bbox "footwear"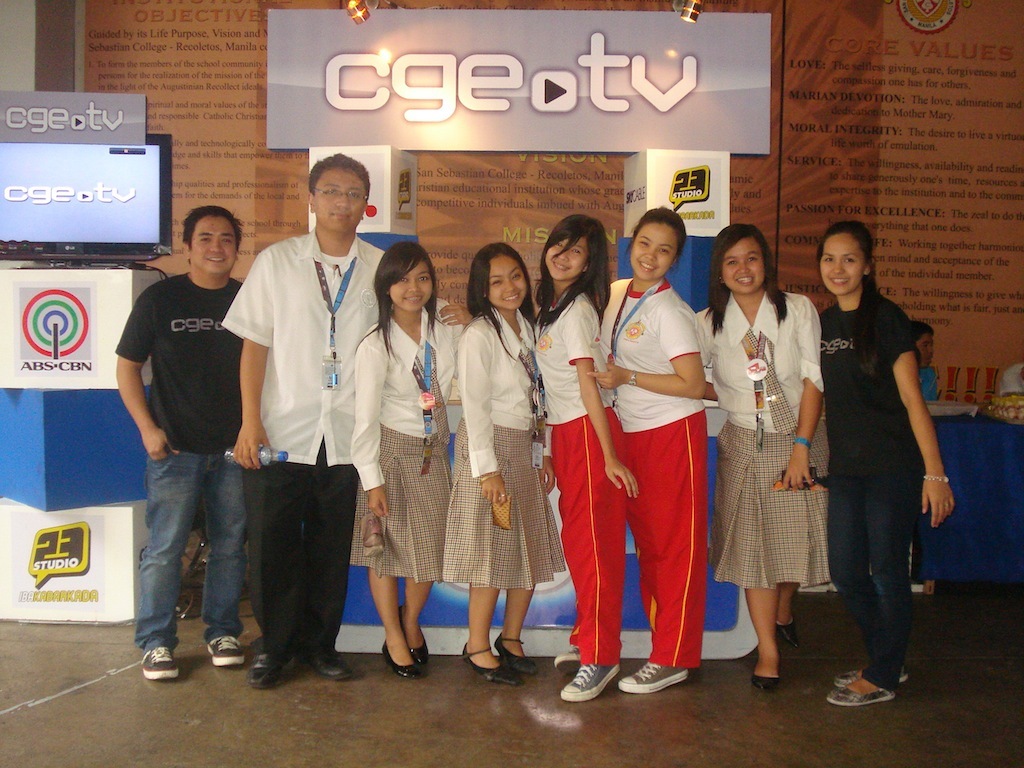
BBox(381, 634, 421, 680)
